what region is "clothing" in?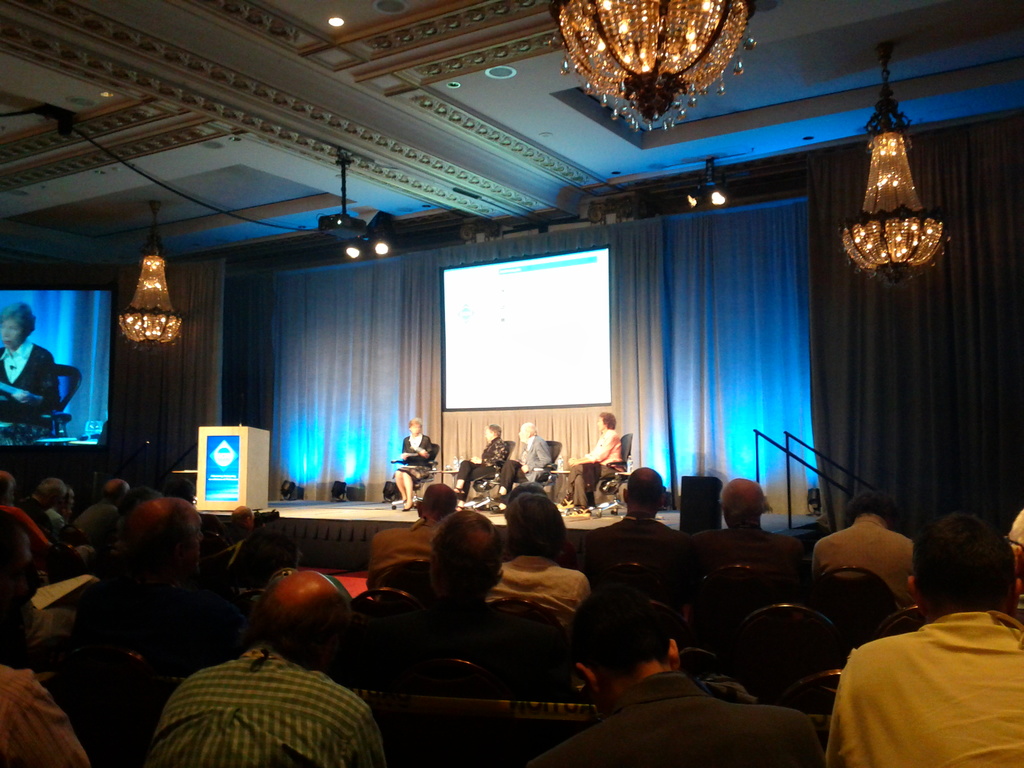
<bbox>140, 631, 389, 767</bbox>.
